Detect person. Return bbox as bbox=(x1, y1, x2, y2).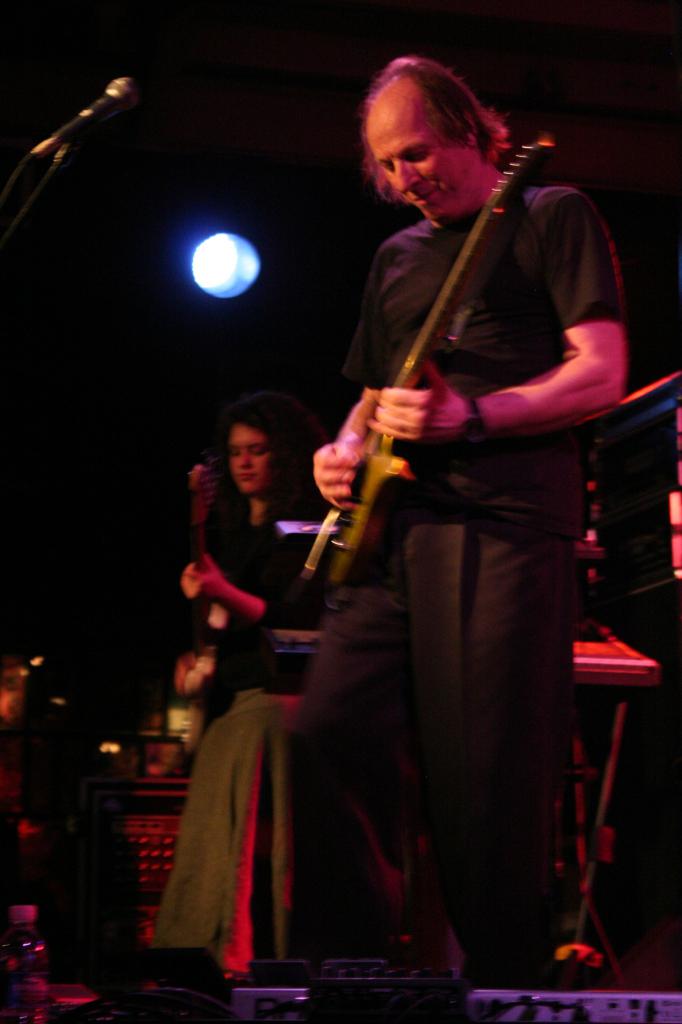
bbox=(176, 397, 300, 724).
